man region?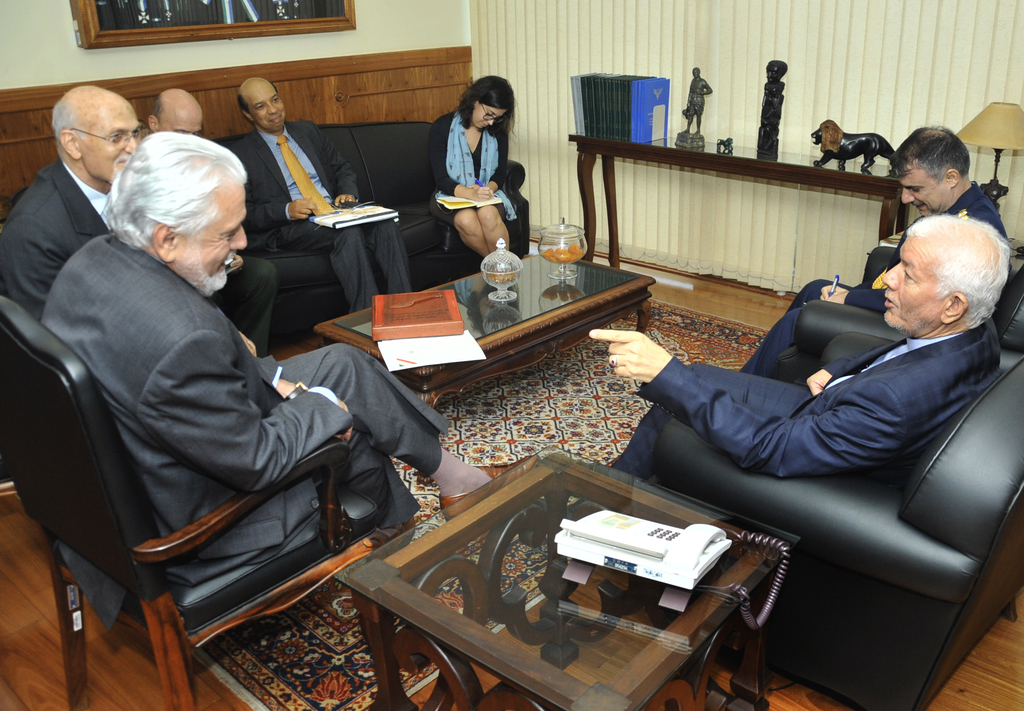
pyautogui.locateOnScreen(723, 119, 1023, 376)
